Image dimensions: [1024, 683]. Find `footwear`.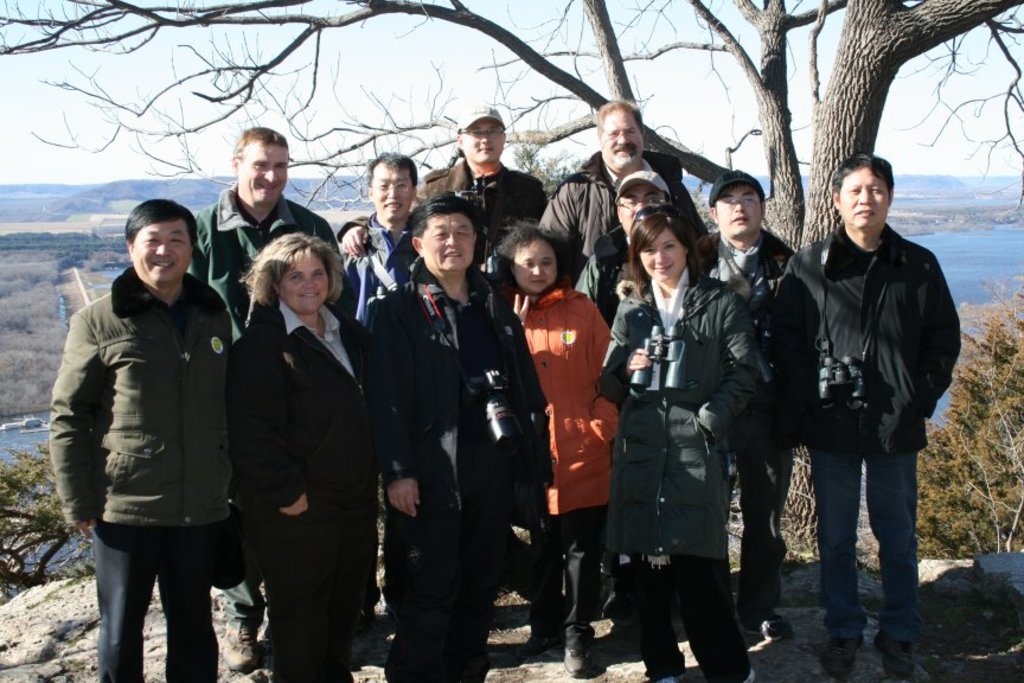
356 600 376 645.
